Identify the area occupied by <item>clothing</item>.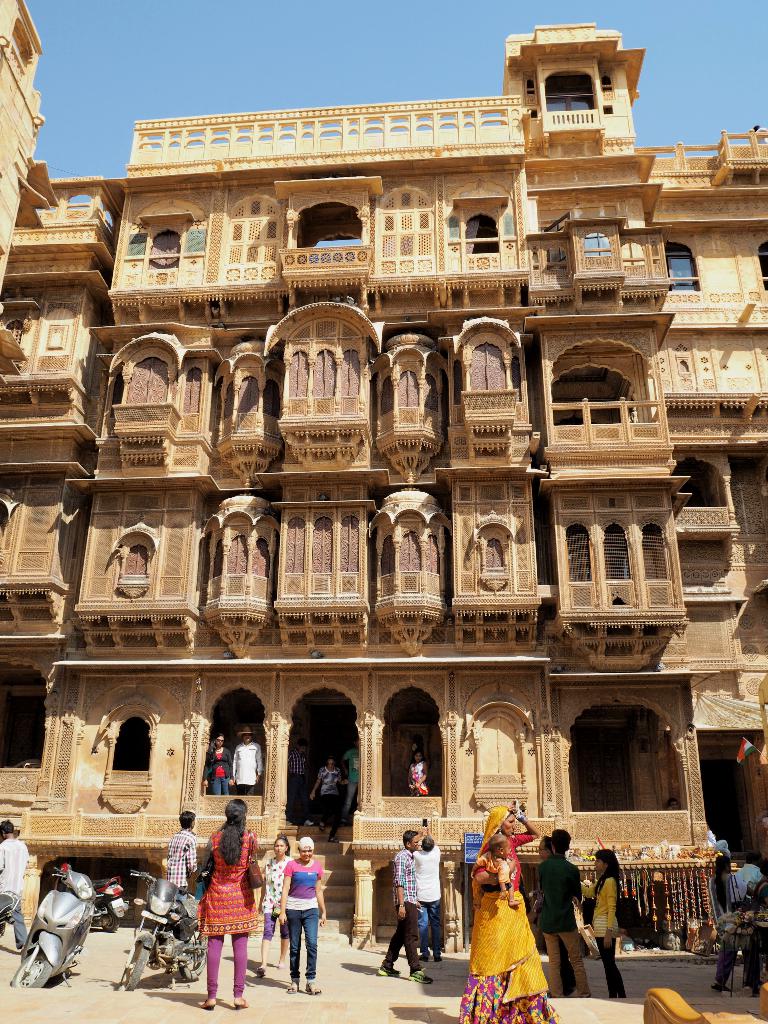
Area: [340,749,362,819].
